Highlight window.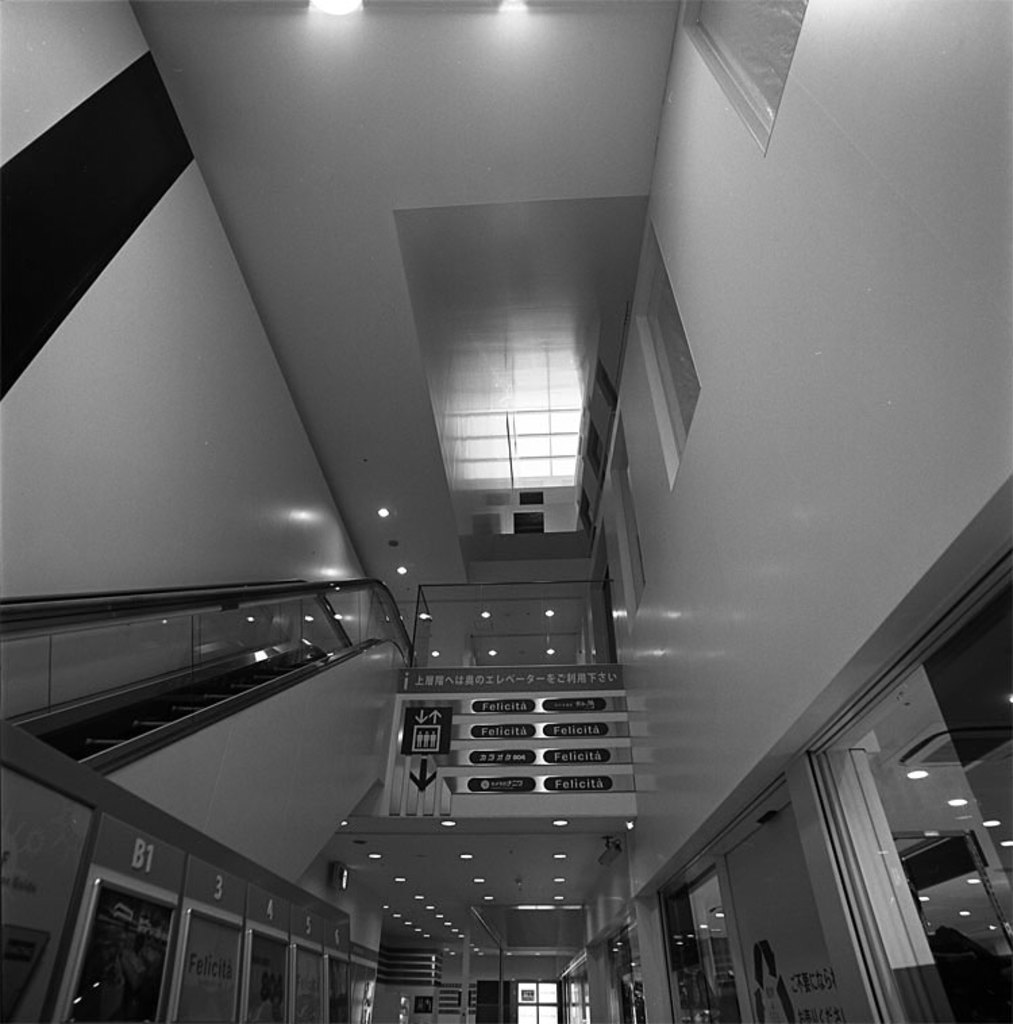
Highlighted region: x1=323 y1=955 x2=353 y2=1023.
